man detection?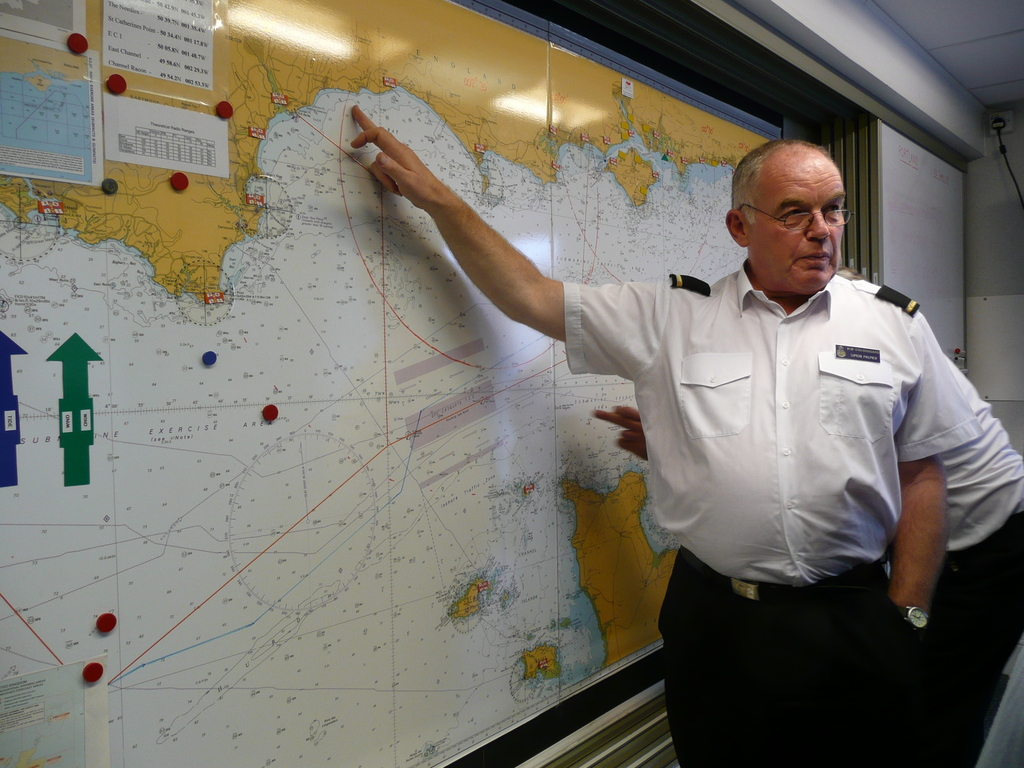
select_region(591, 265, 1023, 767)
